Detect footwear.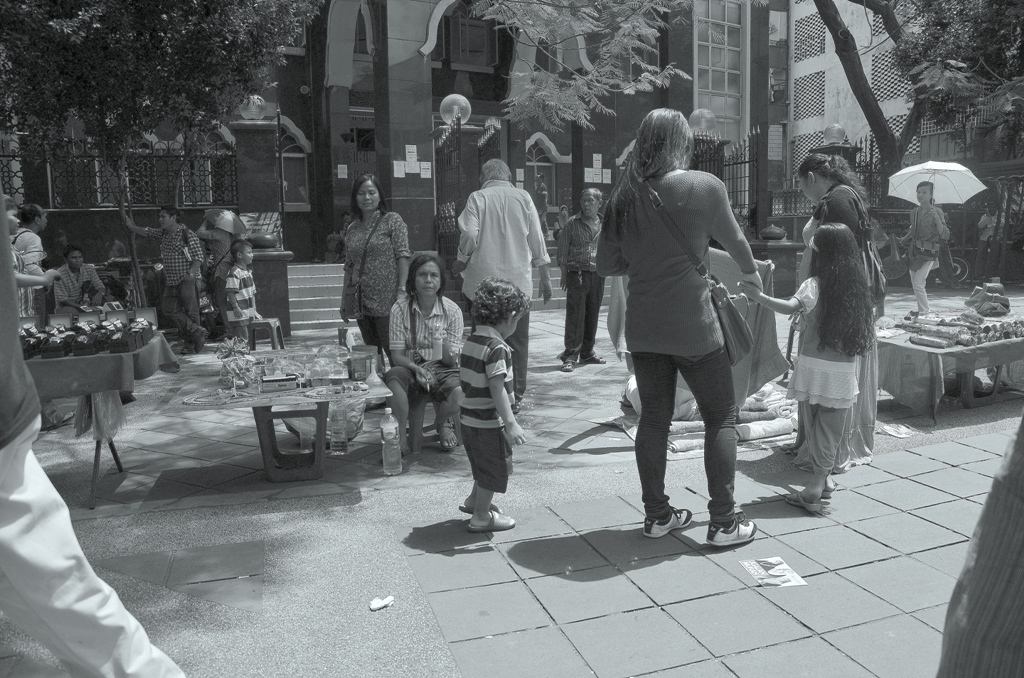
Detected at [left=468, top=505, right=520, bottom=534].
